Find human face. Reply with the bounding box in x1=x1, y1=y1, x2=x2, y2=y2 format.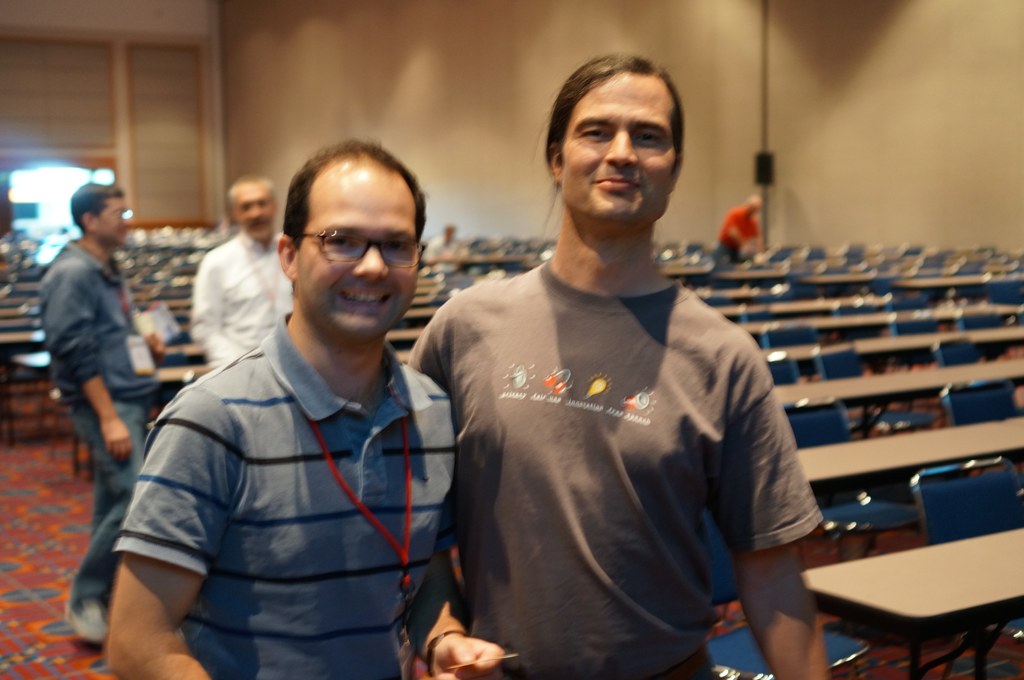
x1=234, y1=185, x2=270, y2=242.
